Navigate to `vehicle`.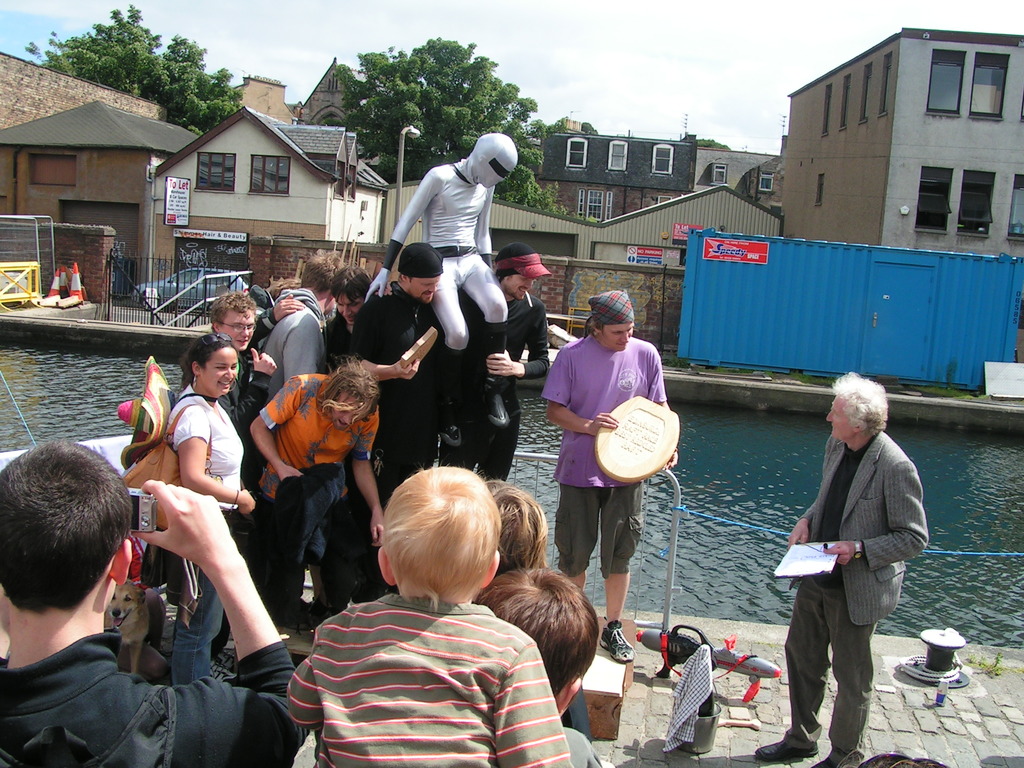
Navigation target: bbox=(130, 266, 251, 313).
